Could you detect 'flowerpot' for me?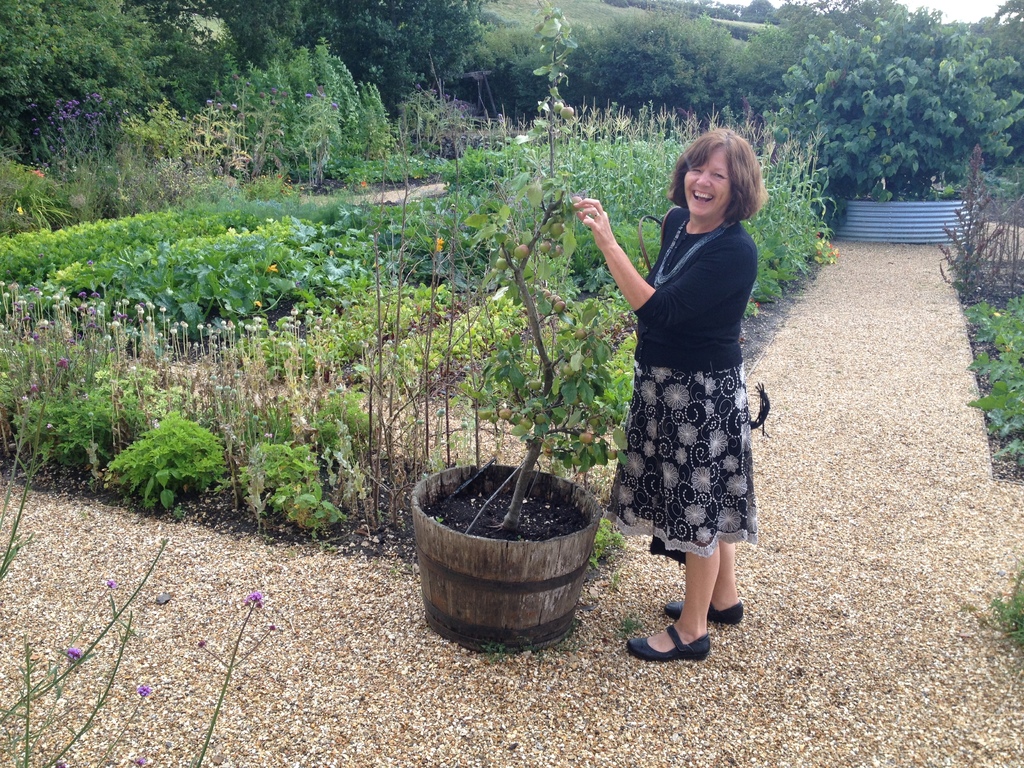
Detection result: (x1=410, y1=456, x2=609, y2=653).
